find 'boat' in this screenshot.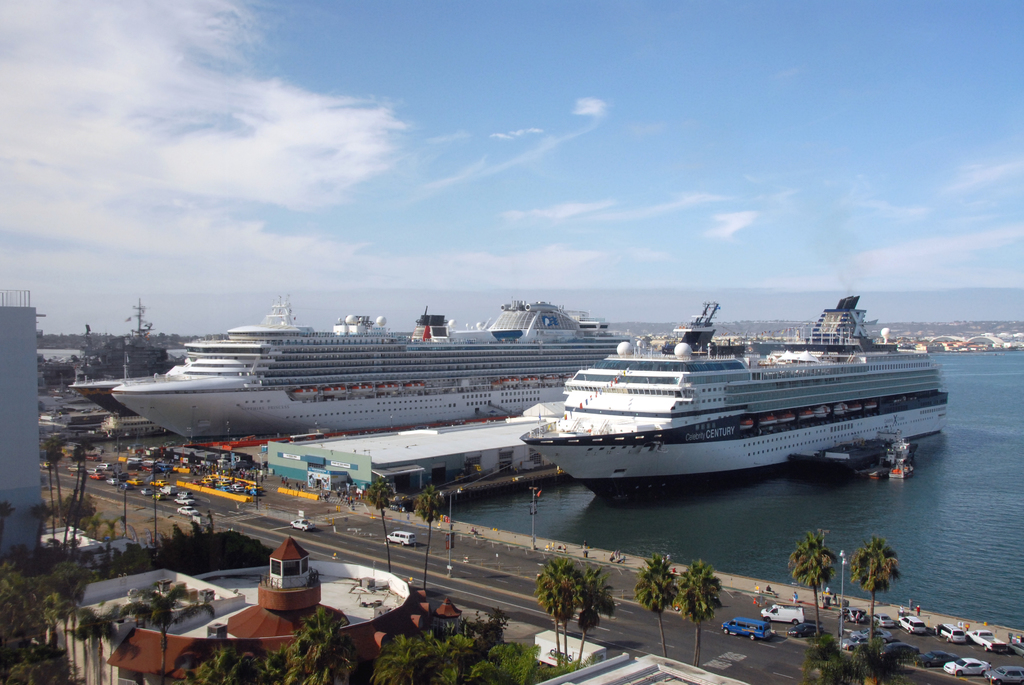
The bounding box for 'boat' is 377/381/400/393.
